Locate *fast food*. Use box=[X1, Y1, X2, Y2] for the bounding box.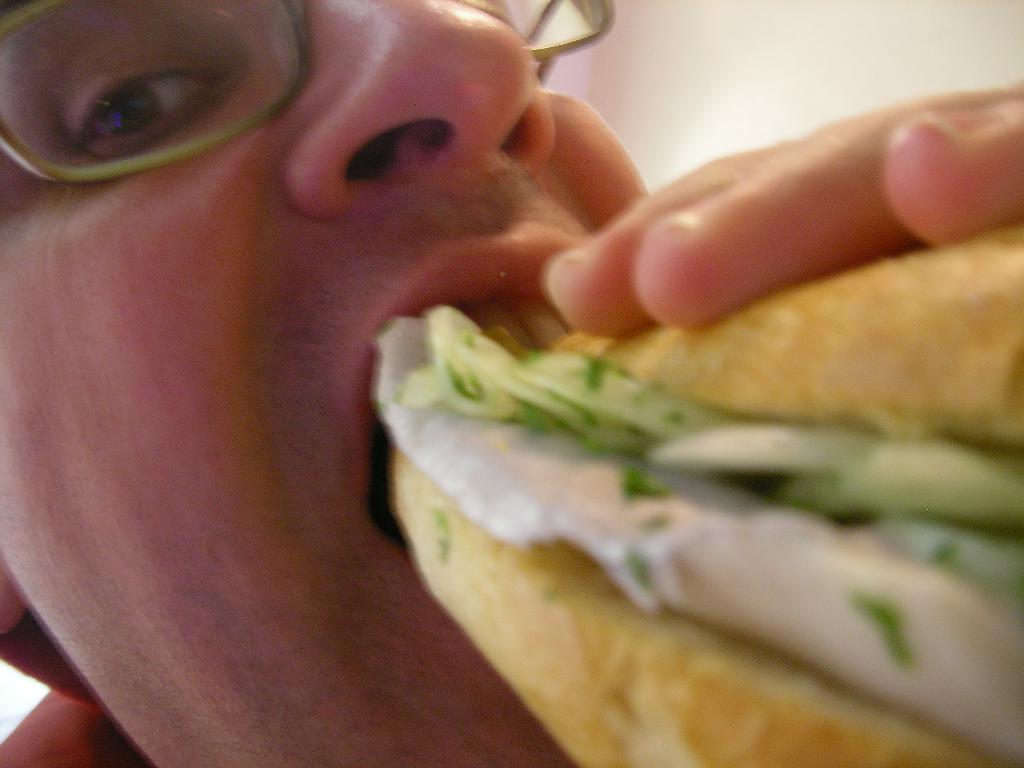
box=[327, 211, 998, 767].
